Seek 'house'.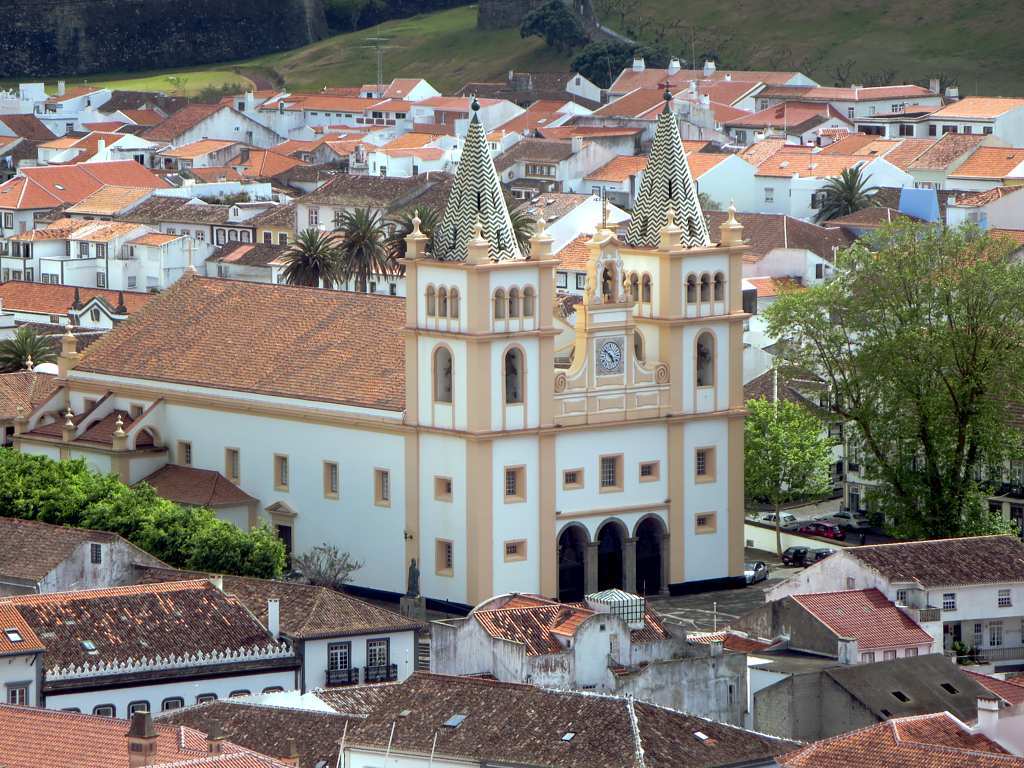
[x1=417, y1=92, x2=507, y2=124].
